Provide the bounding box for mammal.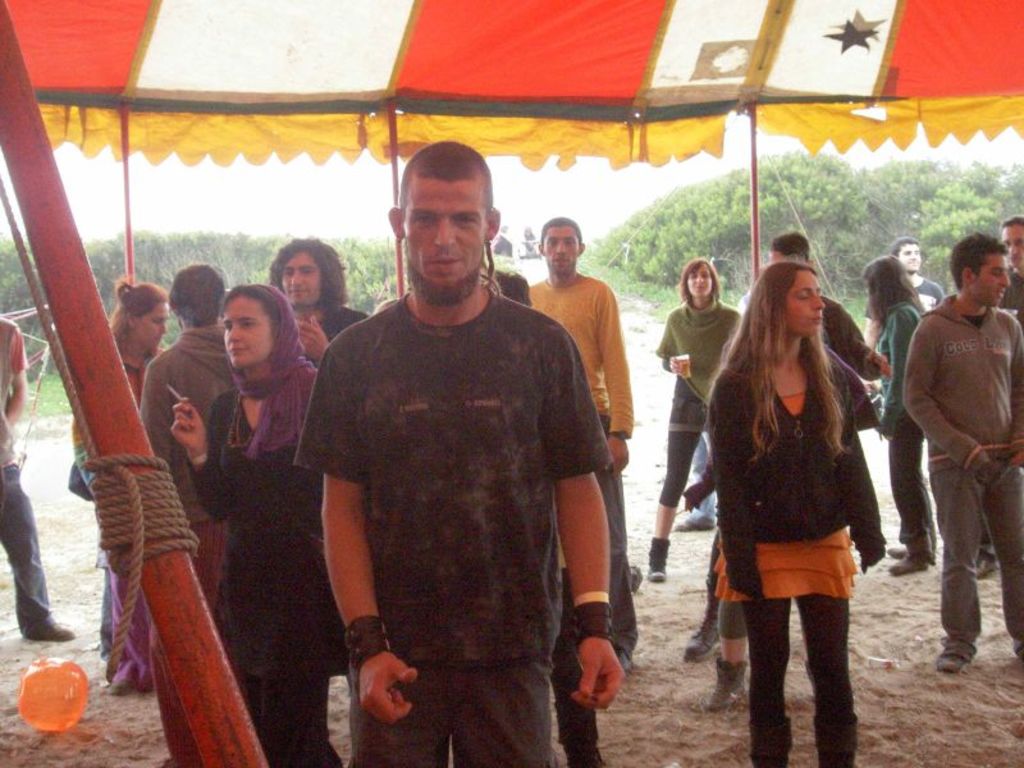
<bbox>643, 253, 740, 586</bbox>.
